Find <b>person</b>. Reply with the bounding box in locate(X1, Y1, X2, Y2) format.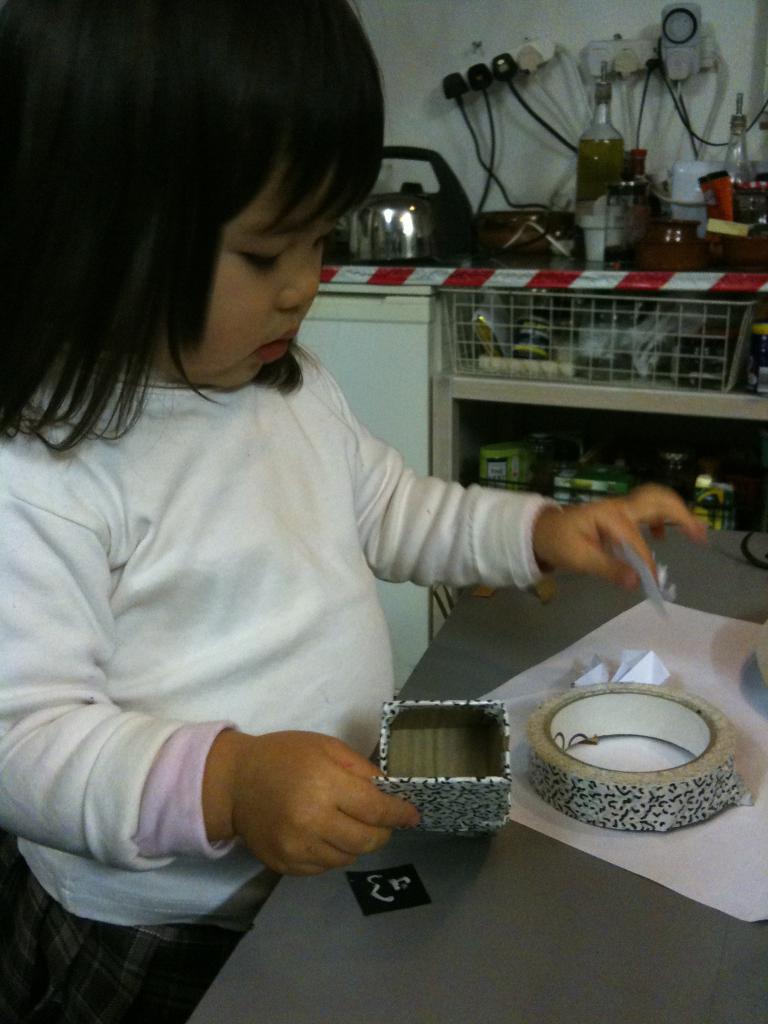
locate(56, 52, 635, 932).
